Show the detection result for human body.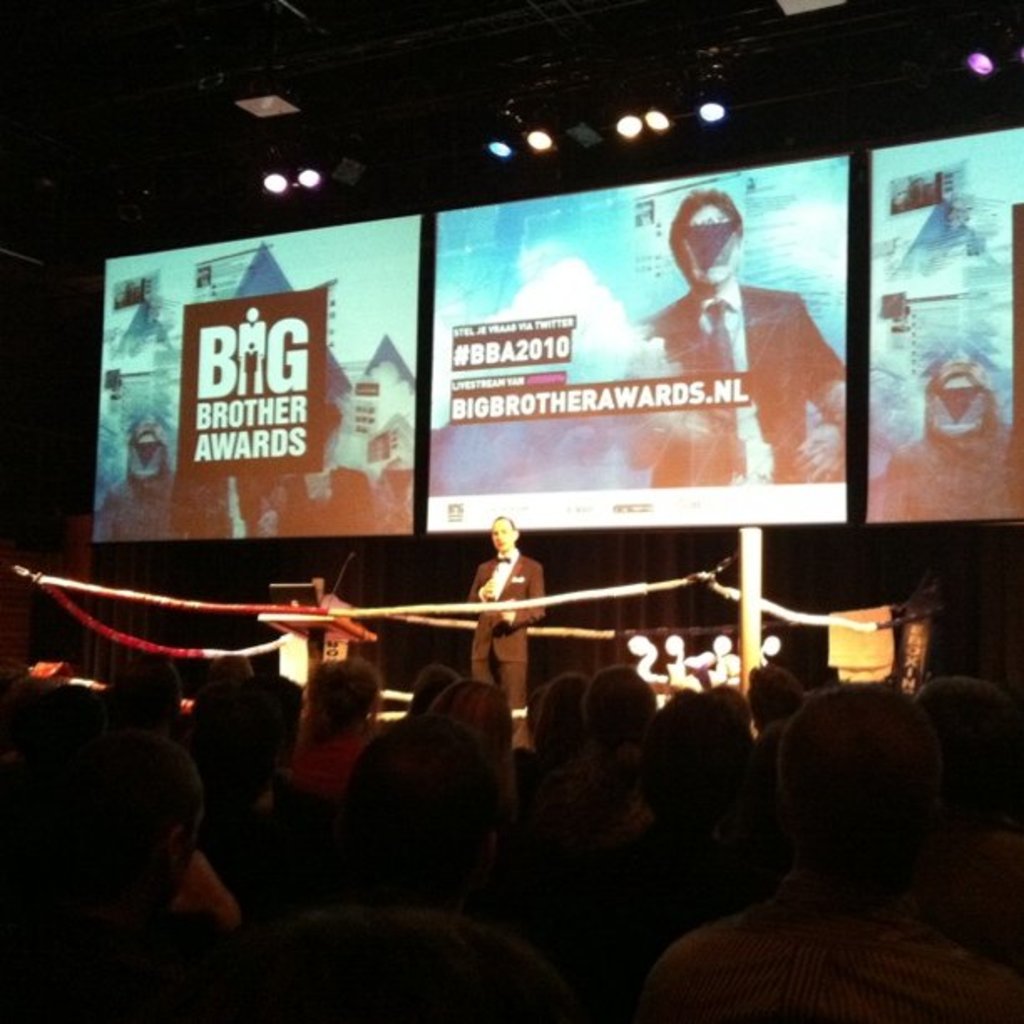
<bbox>617, 271, 857, 484</bbox>.
